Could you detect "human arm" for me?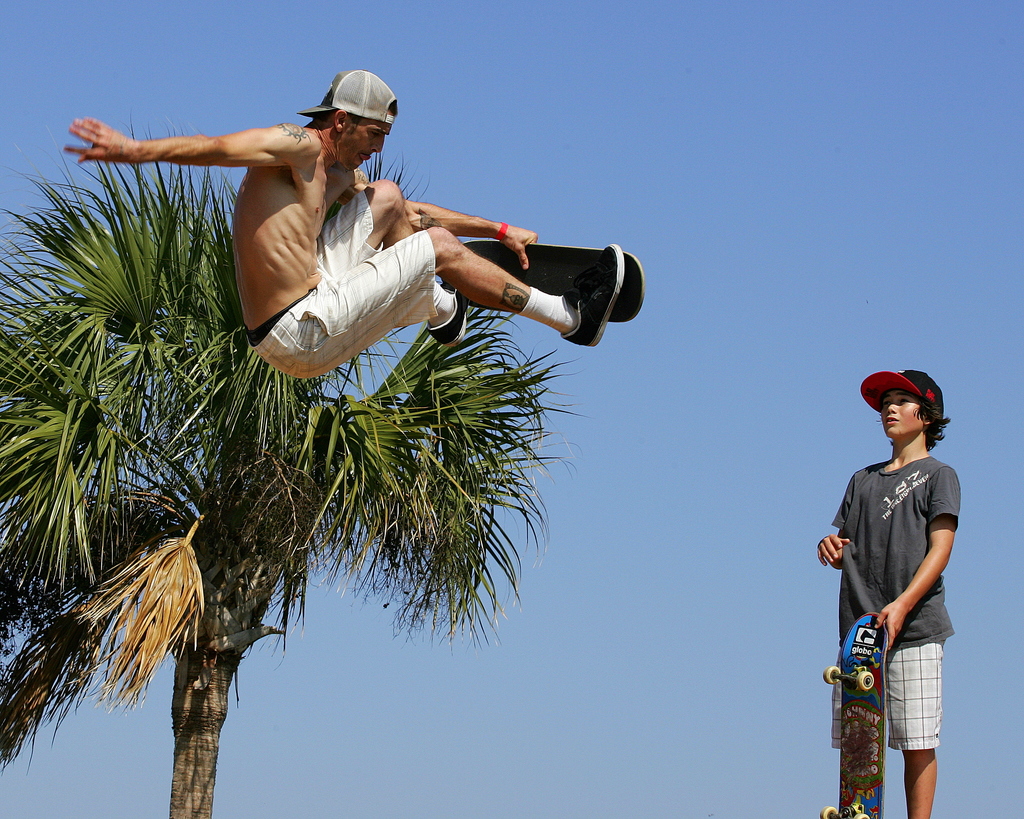
Detection result: select_region(815, 530, 850, 569).
